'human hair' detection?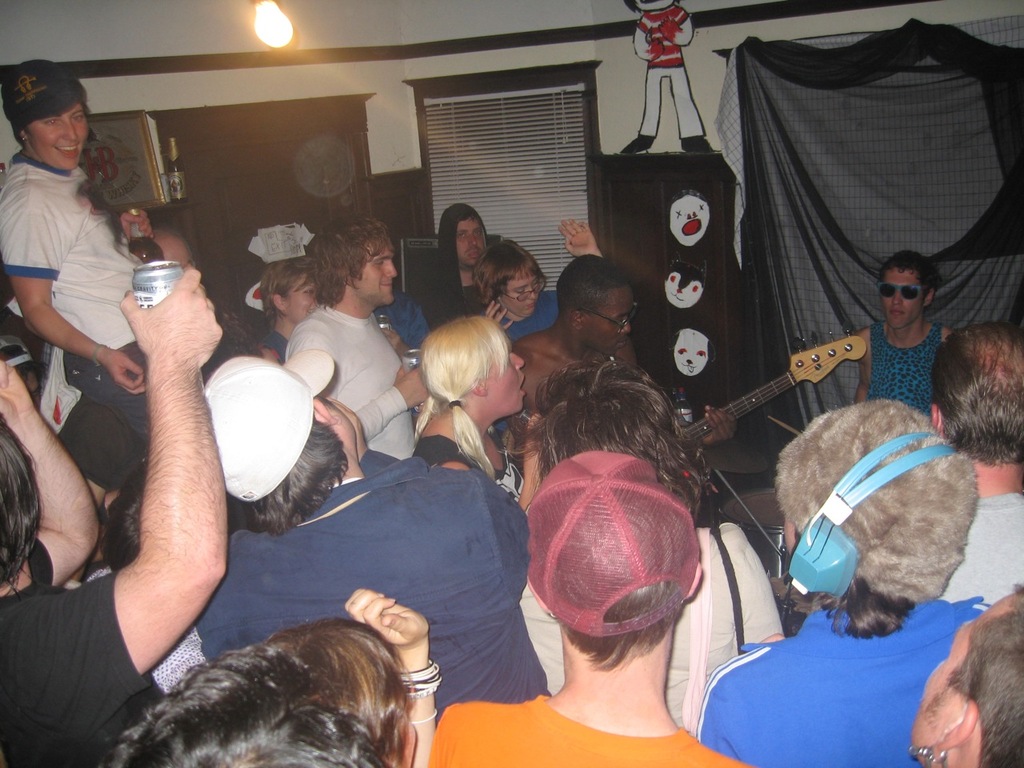
882:250:938:296
